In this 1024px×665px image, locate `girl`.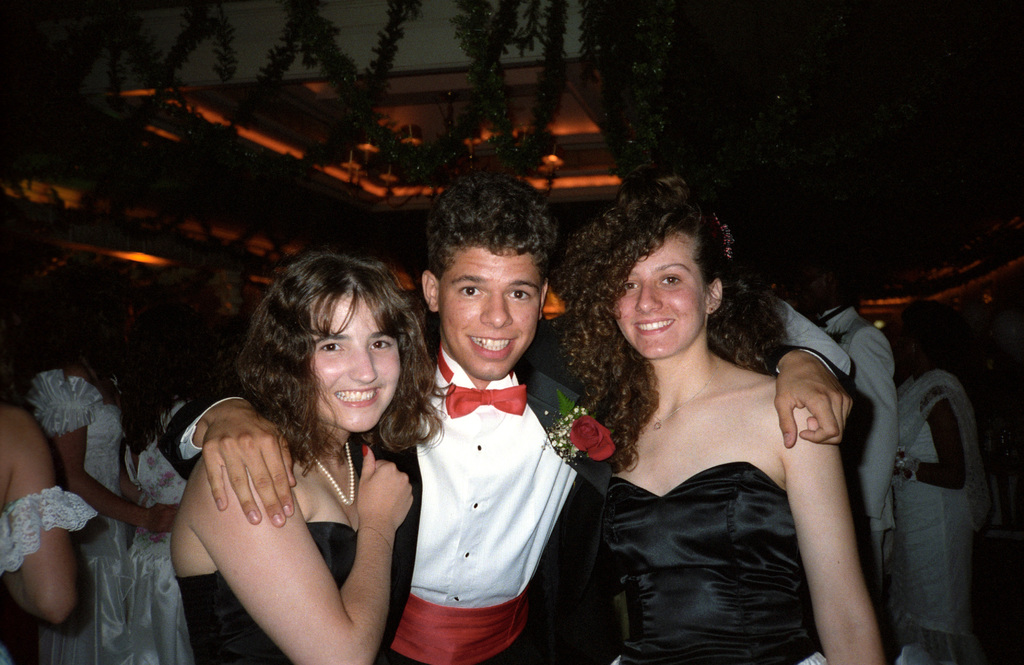
Bounding box: select_region(561, 171, 877, 664).
